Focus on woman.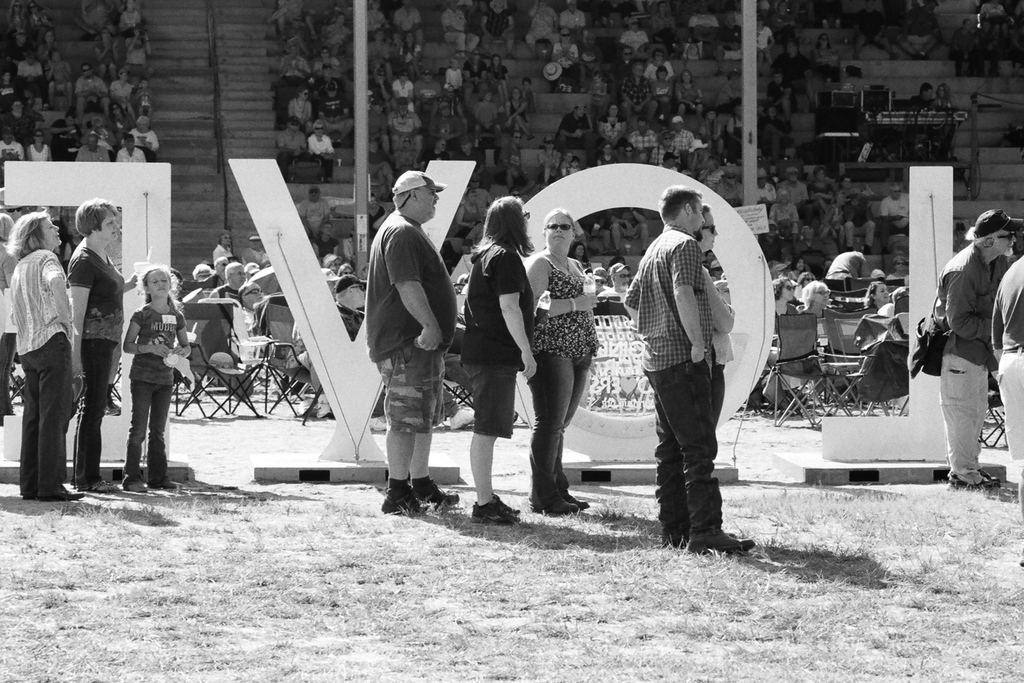
Focused at detection(867, 277, 914, 358).
